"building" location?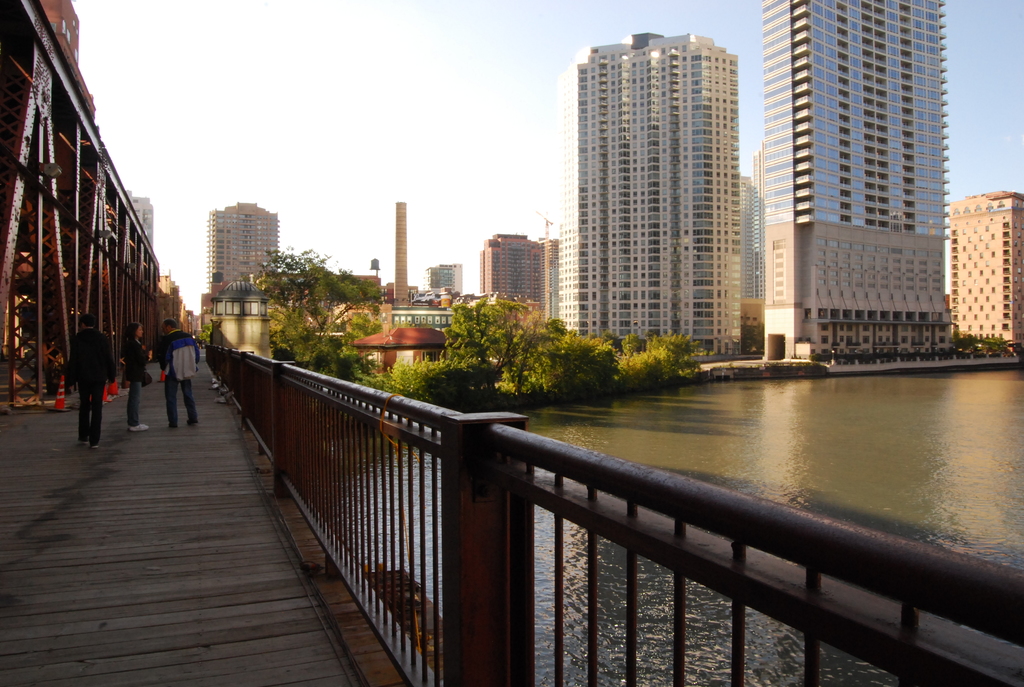
box=[737, 175, 760, 355]
